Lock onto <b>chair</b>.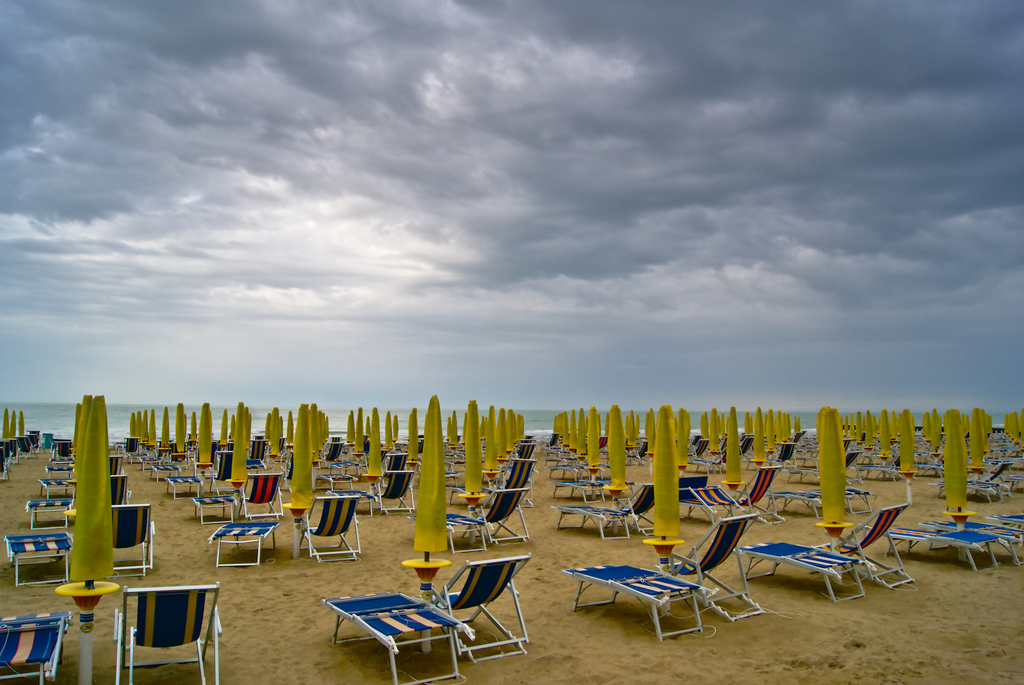
Locked: 1, 441, 24, 463.
